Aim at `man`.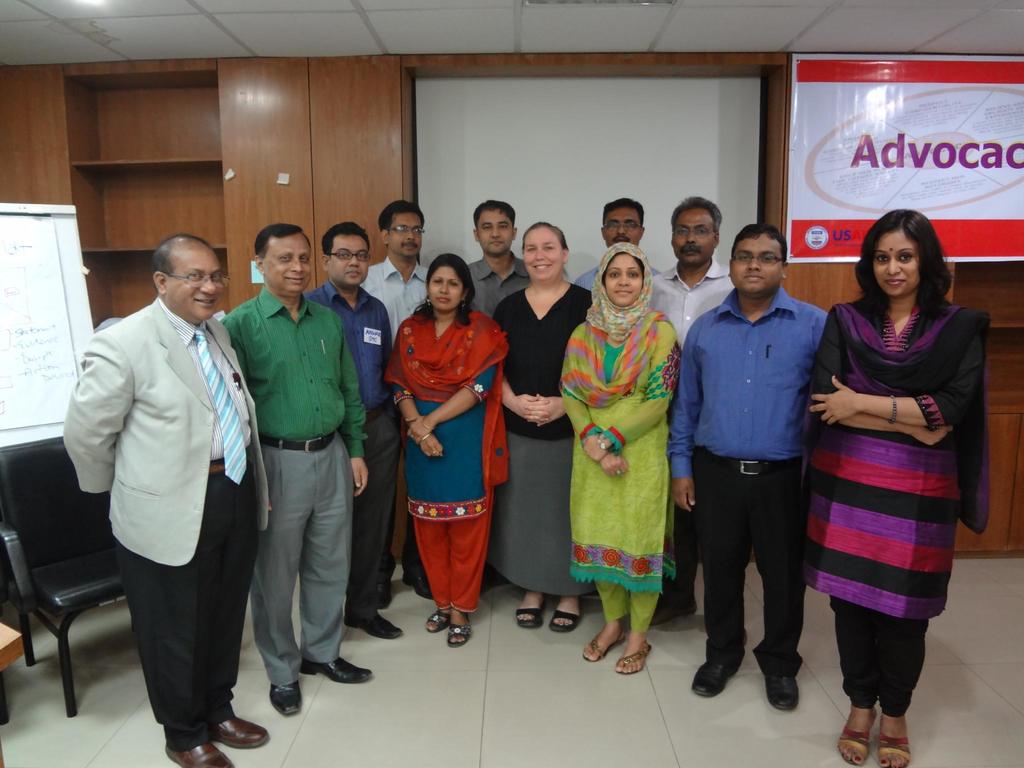
Aimed at BBox(218, 221, 374, 717).
